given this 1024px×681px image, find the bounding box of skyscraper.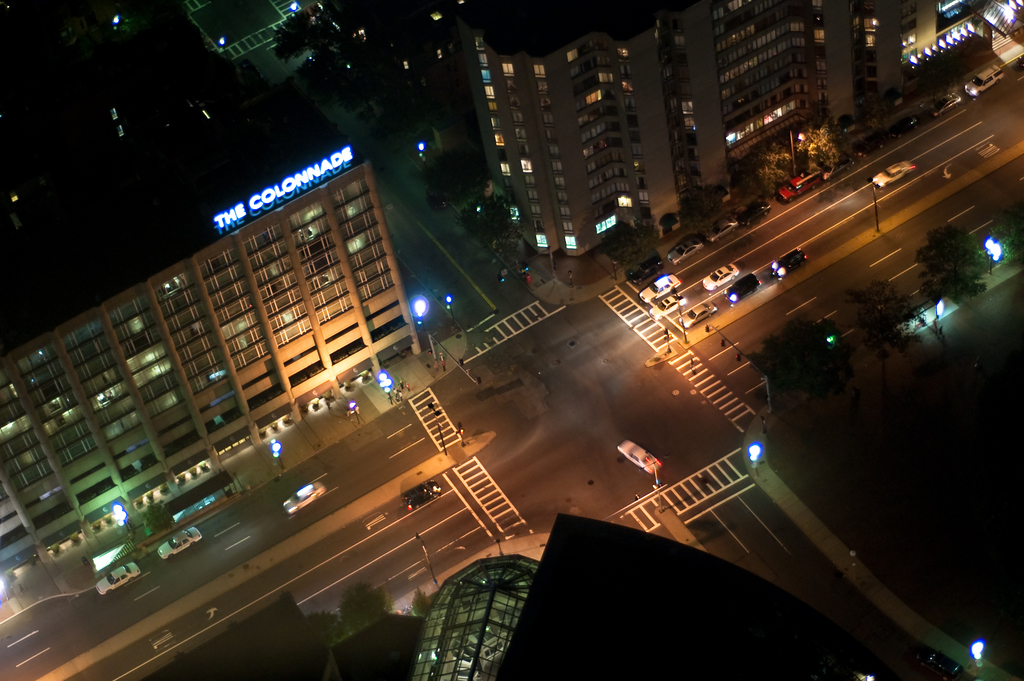
455/0/686/241.
